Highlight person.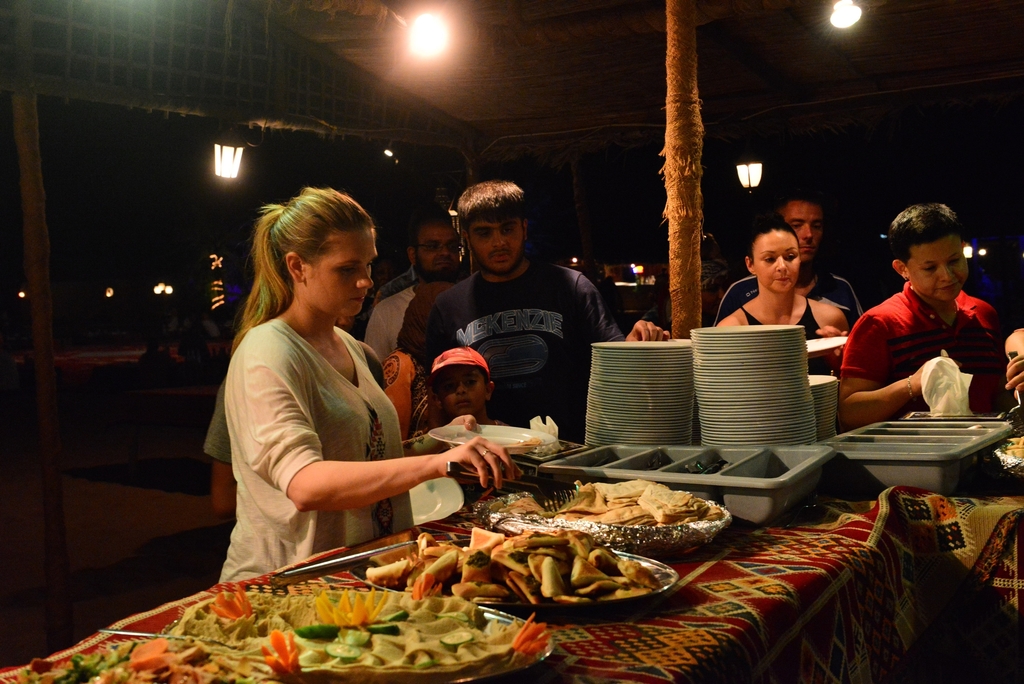
Highlighted region: bbox=(995, 310, 1023, 423).
